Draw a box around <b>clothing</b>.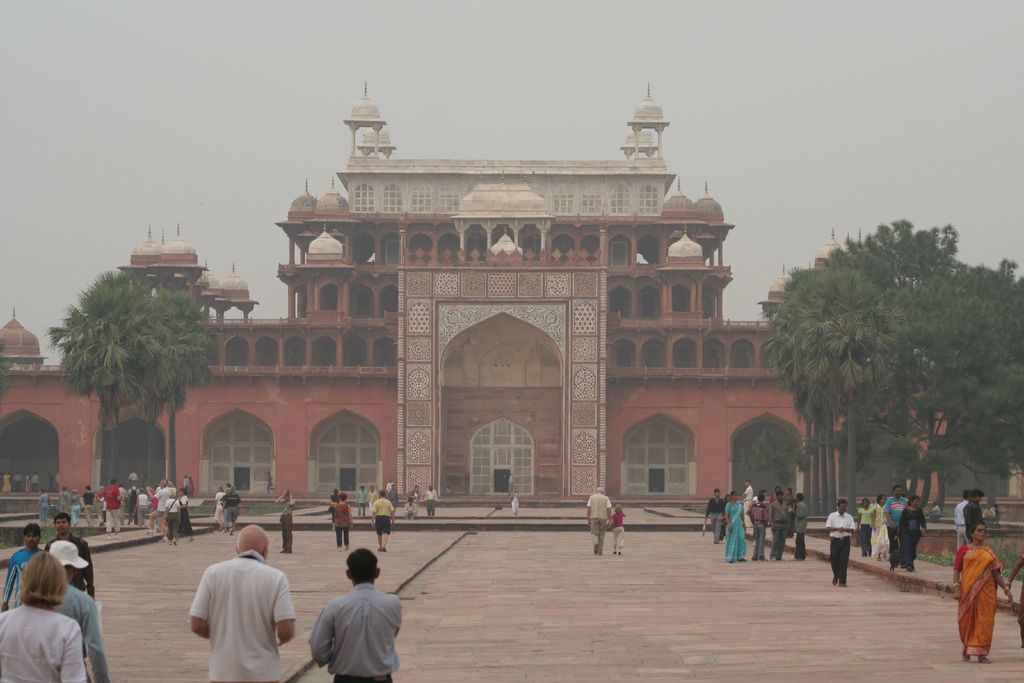
region(858, 504, 871, 559).
